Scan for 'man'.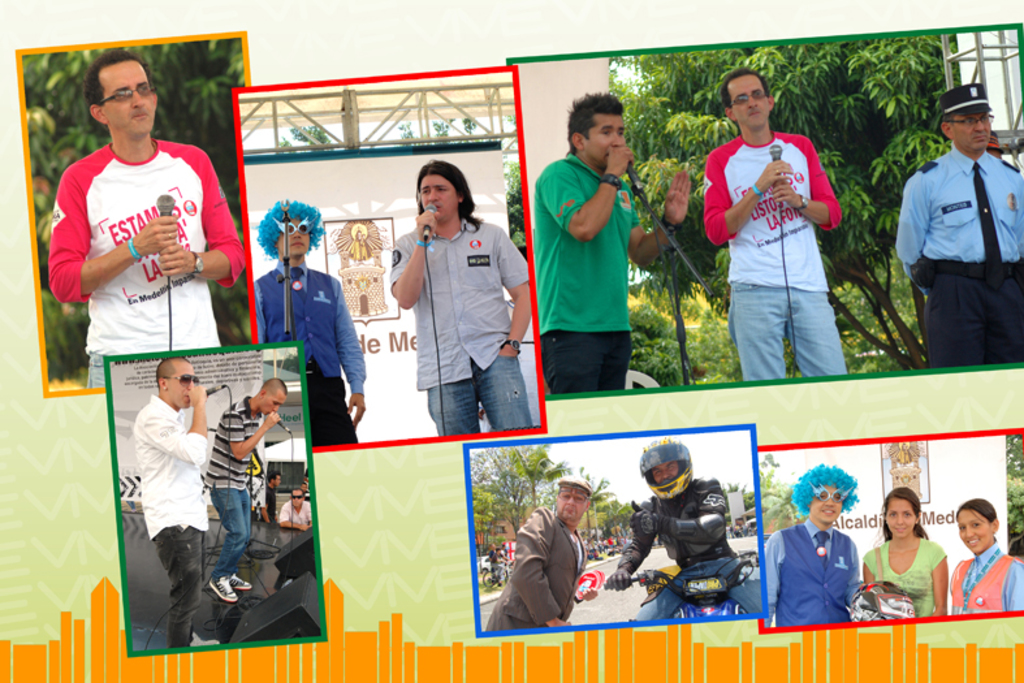
Scan result: box=[272, 490, 315, 529].
